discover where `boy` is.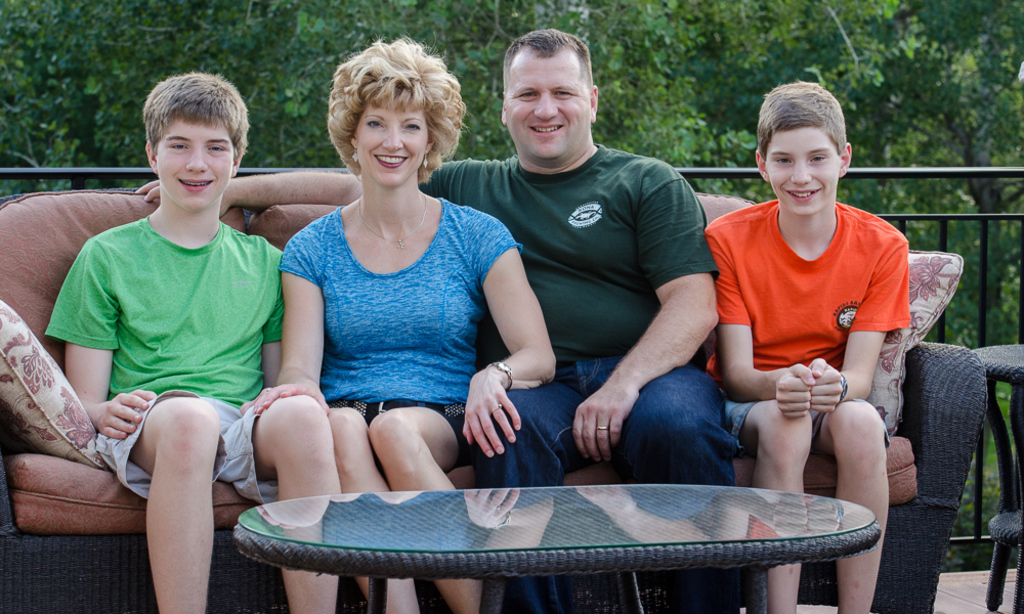
Discovered at pyautogui.locateOnScreen(707, 63, 940, 585).
